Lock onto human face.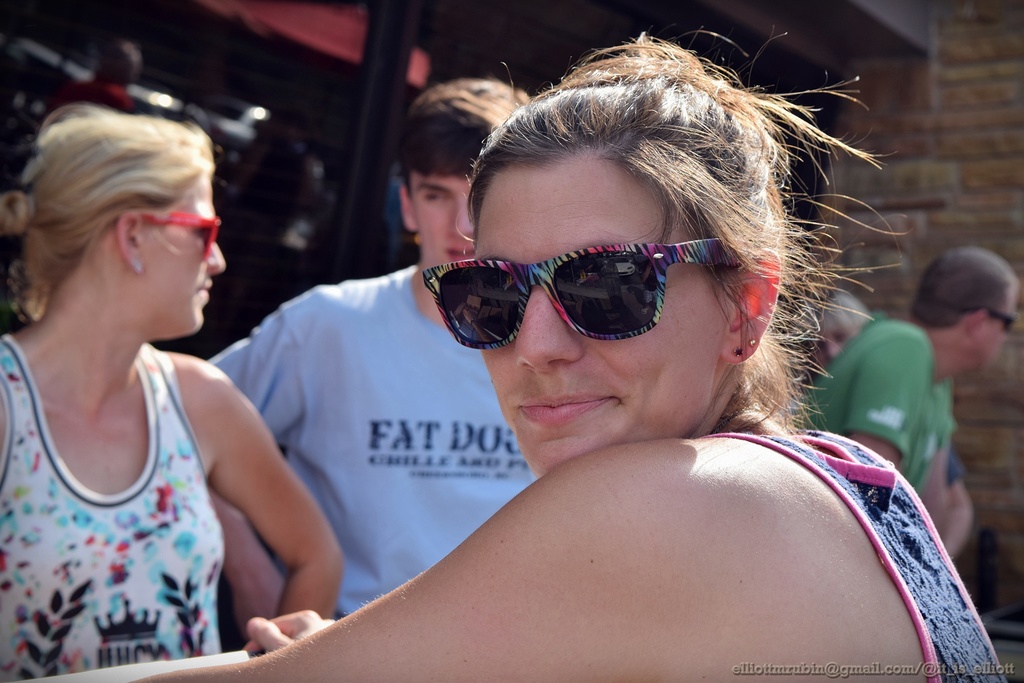
Locked: {"x1": 136, "y1": 176, "x2": 226, "y2": 329}.
